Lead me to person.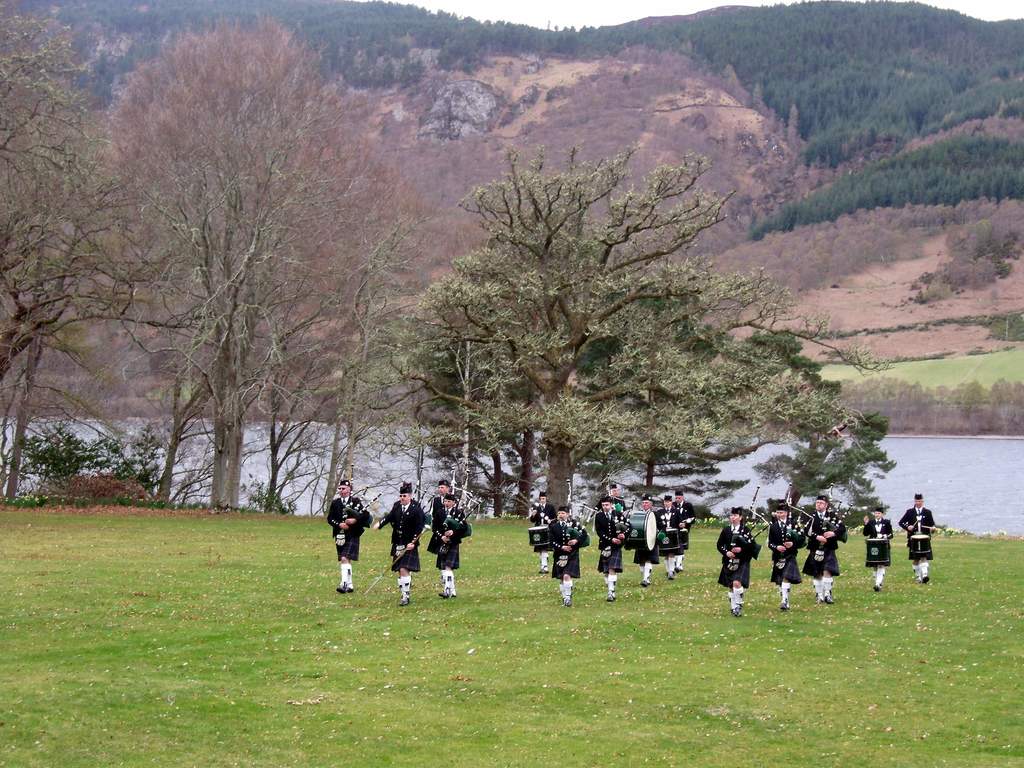
Lead to 897, 493, 936, 584.
